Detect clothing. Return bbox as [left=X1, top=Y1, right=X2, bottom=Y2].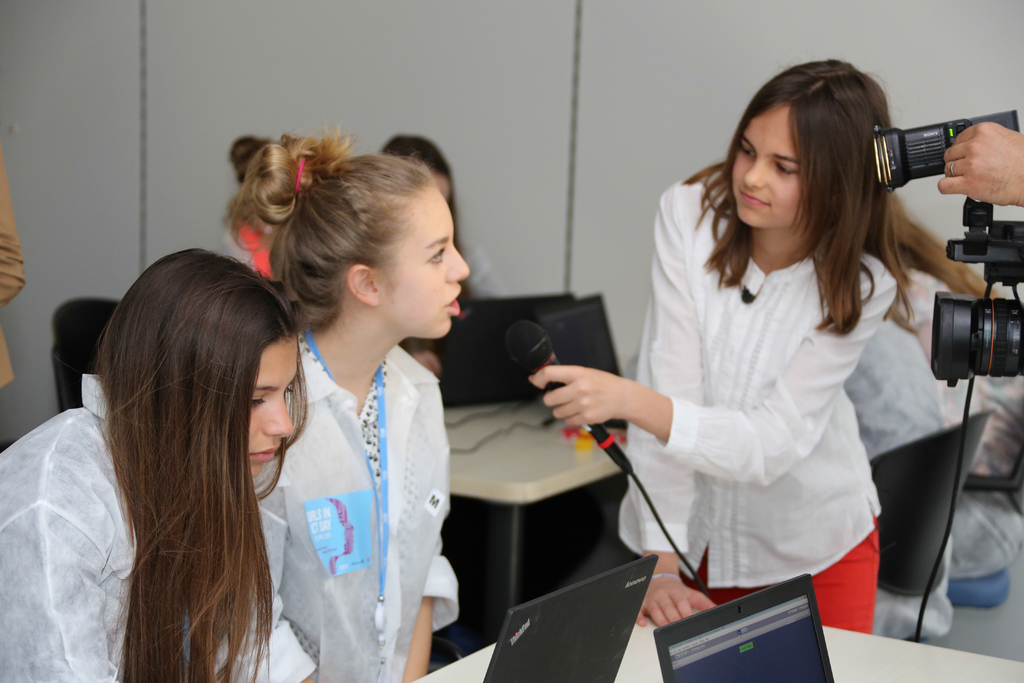
[left=0, top=372, right=323, bottom=679].
